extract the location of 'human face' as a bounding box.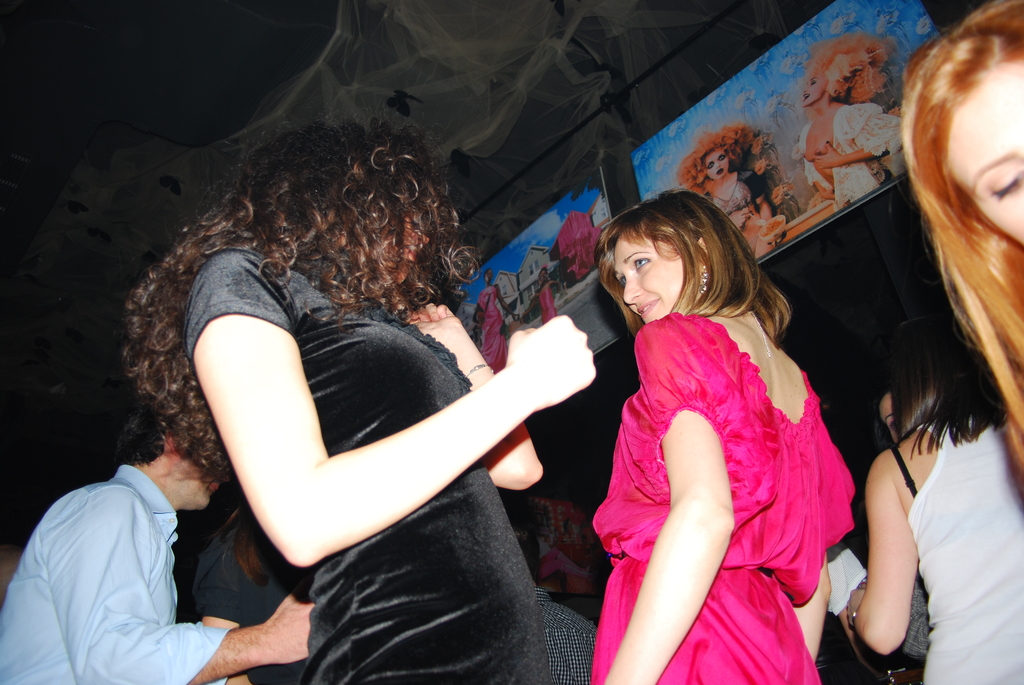
left=945, top=60, right=1023, bottom=244.
